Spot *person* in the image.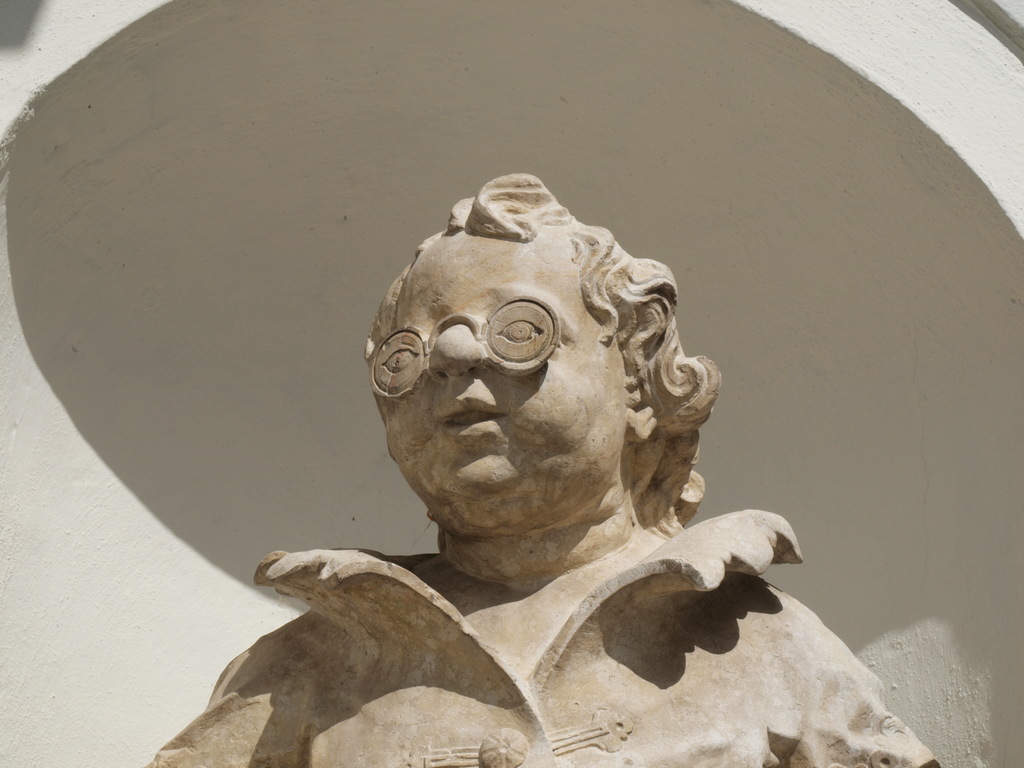
*person* found at x1=161 y1=153 x2=859 y2=755.
